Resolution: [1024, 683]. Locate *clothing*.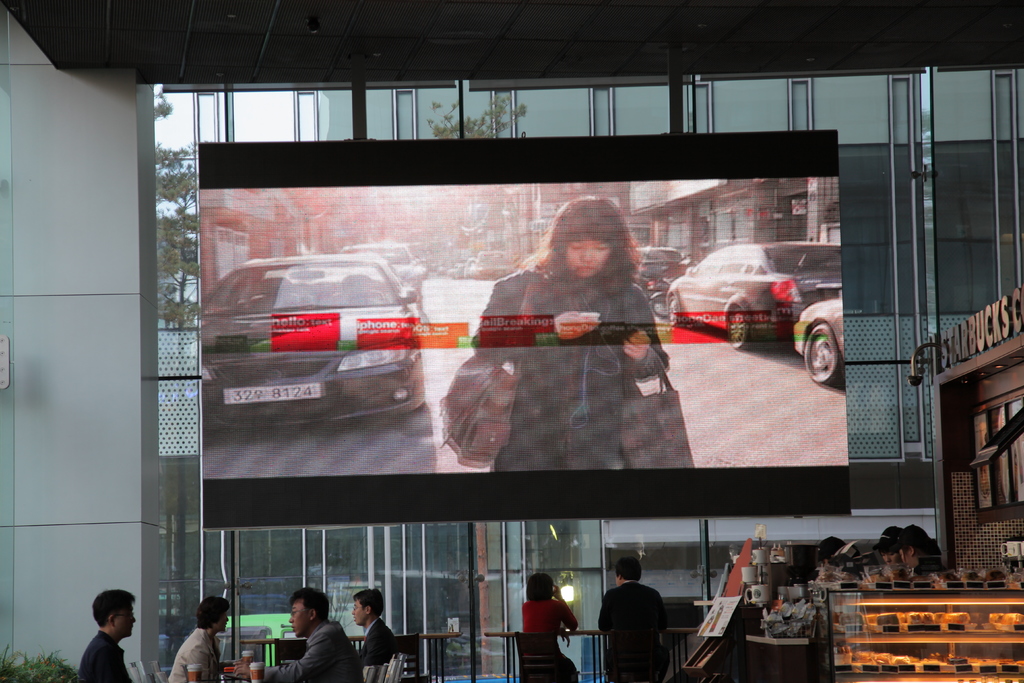
<region>260, 623, 365, 682</region>.
